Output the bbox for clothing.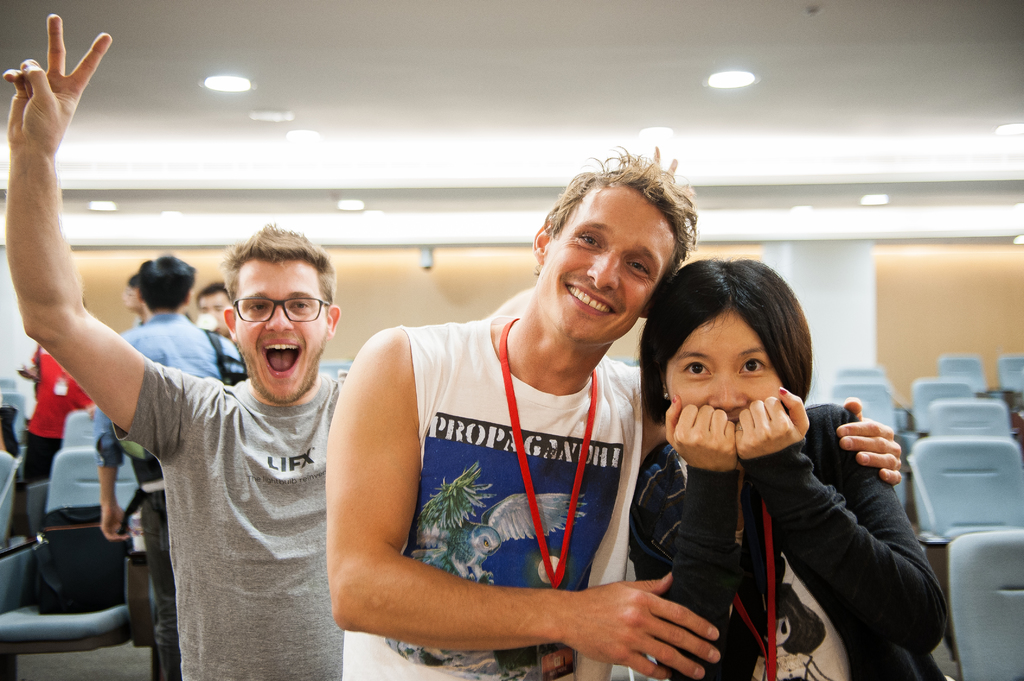
[342,283,653,680].
